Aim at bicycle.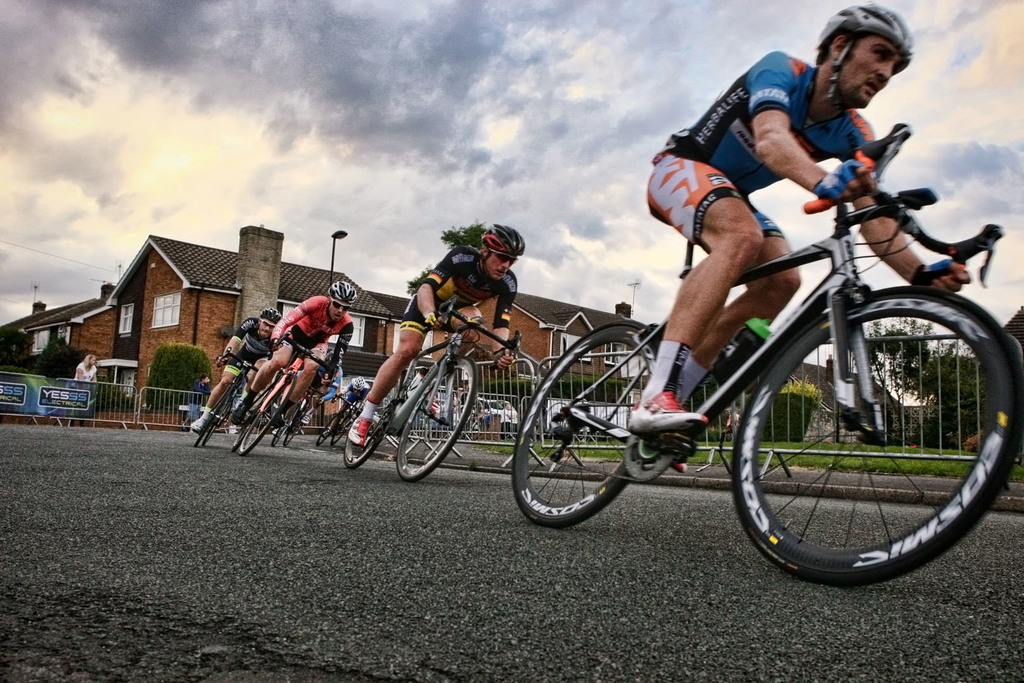
Aimed at 342,295,522,482.
